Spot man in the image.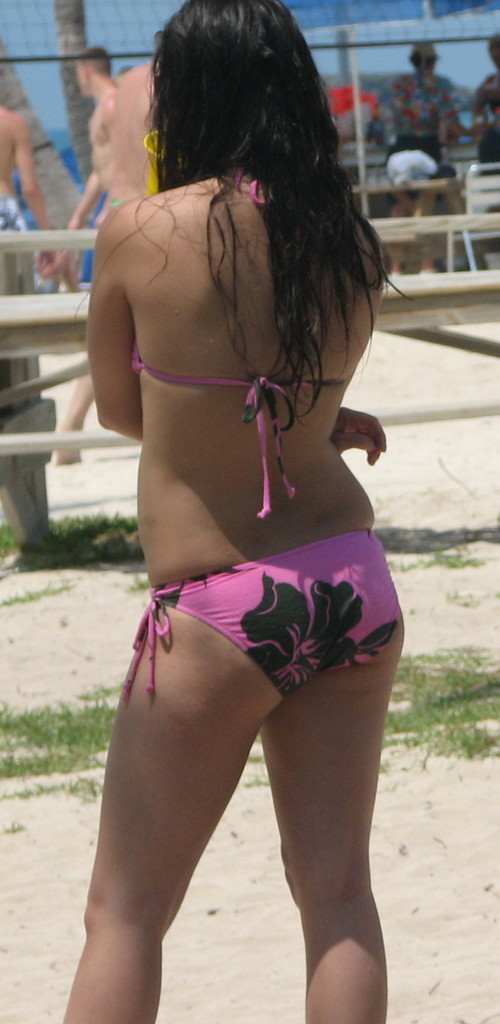
man found at [60,40,121,282].
